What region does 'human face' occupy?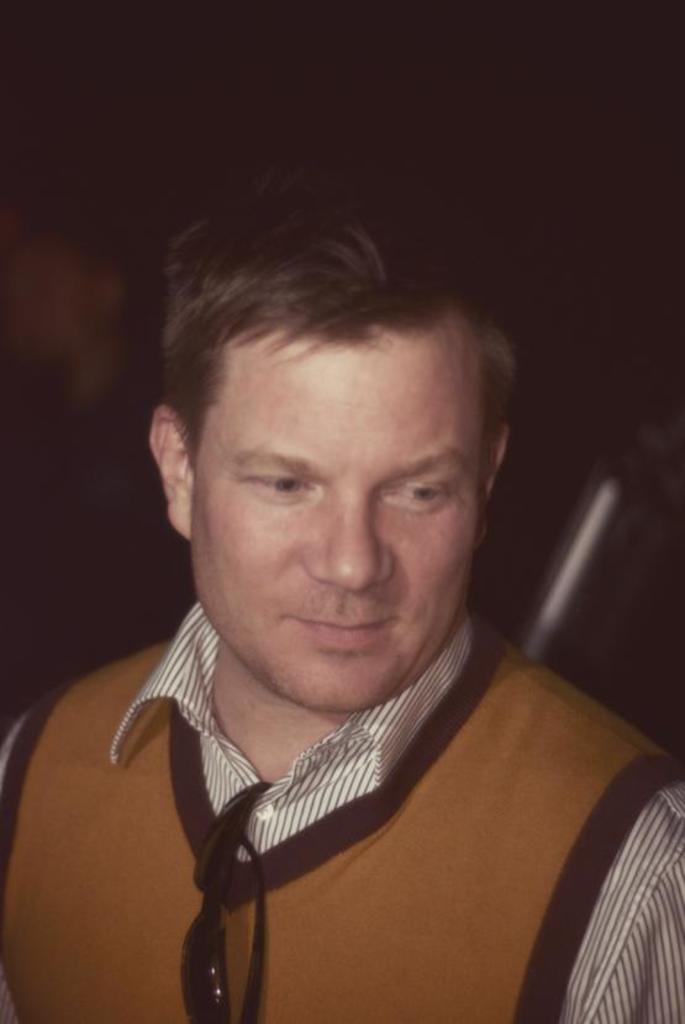
(left=188, top=322, right=481, bottom=709).
